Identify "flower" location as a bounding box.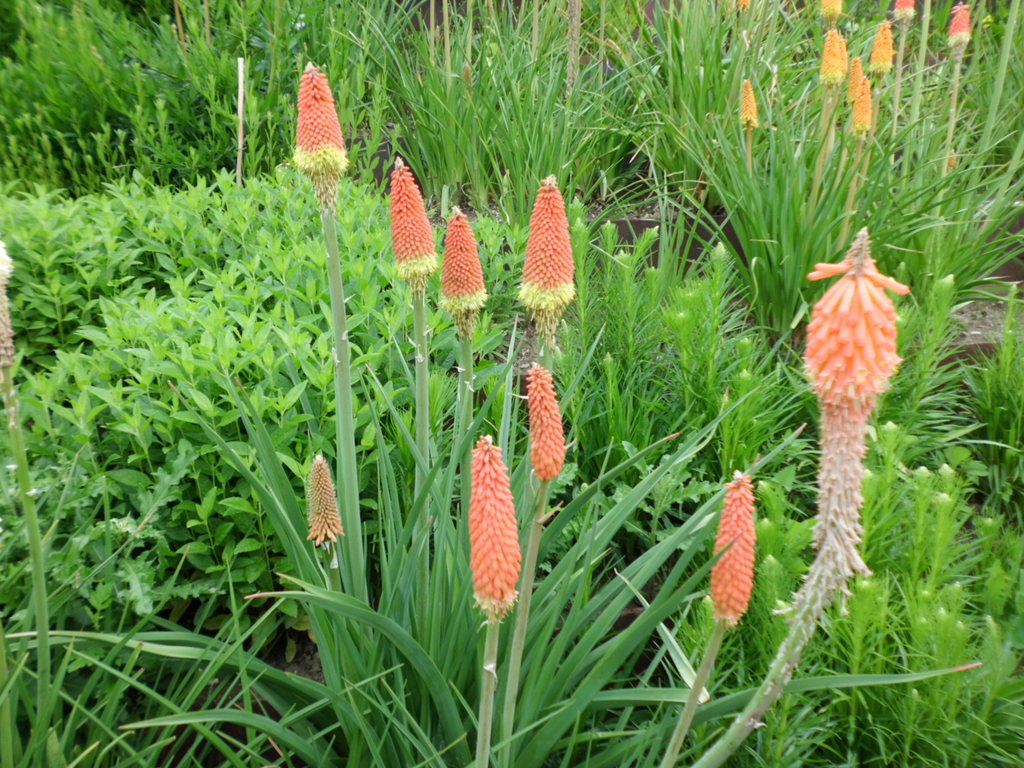
left=708, top=467, right=751, bottom=621.
